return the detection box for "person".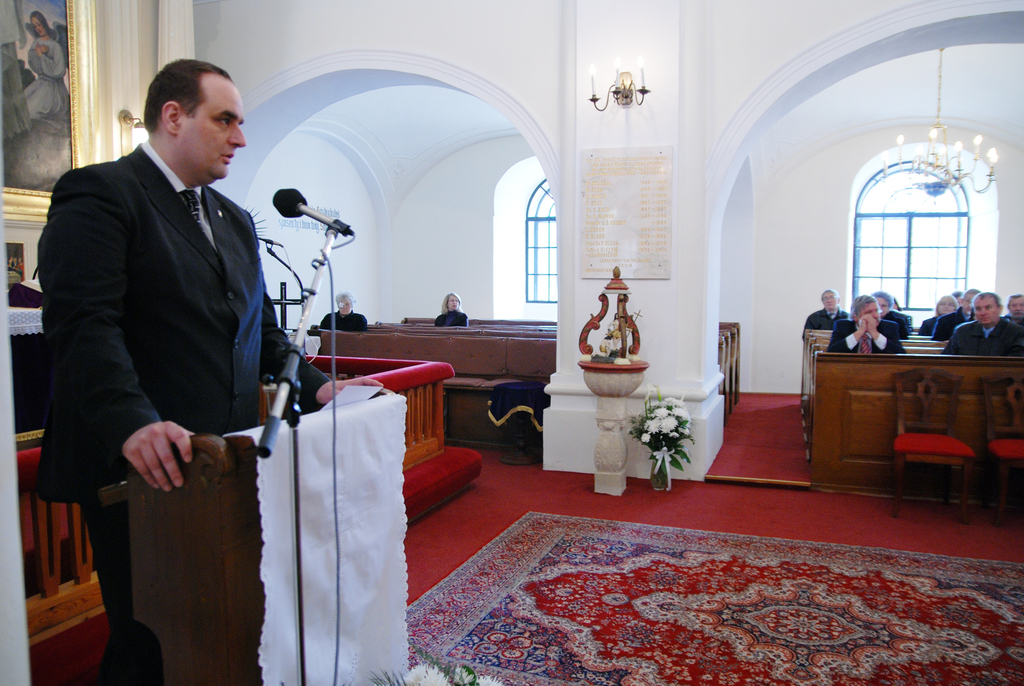
detection(61, 35, 288, 685).
